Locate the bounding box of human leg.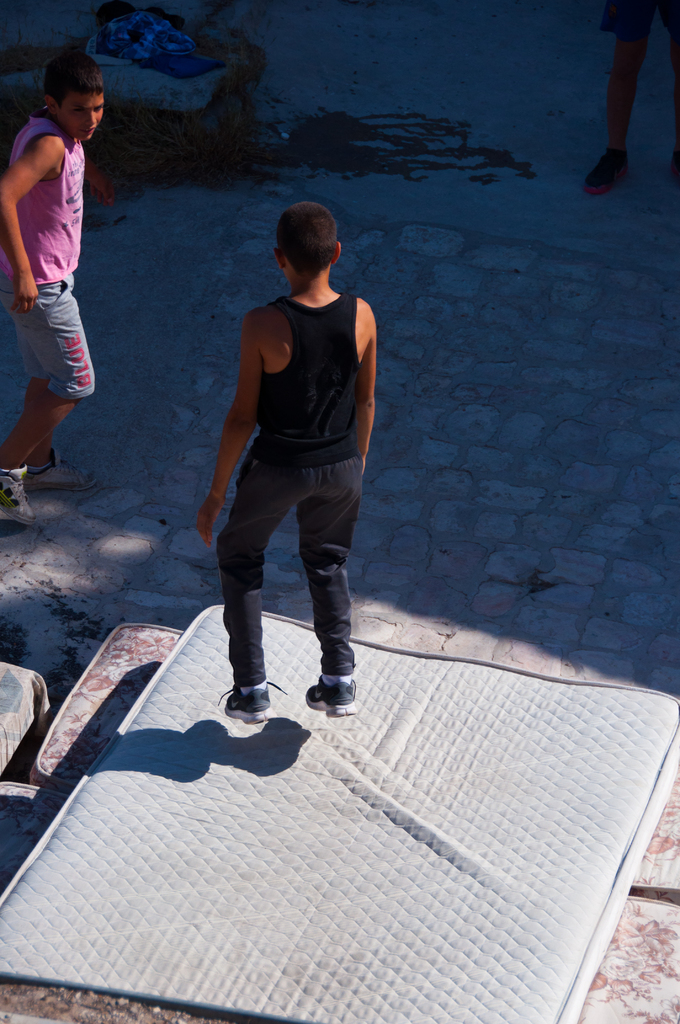
Bounding box: region(0, 270, 107, 516).
